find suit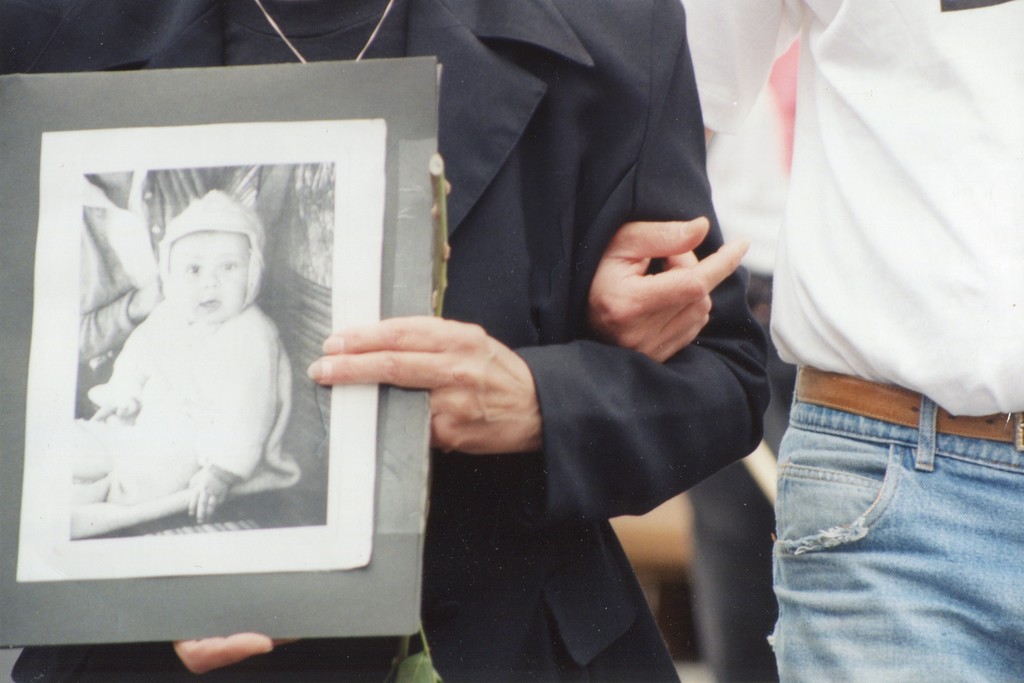
(left=2, top=0, right=771, bottom=682)
